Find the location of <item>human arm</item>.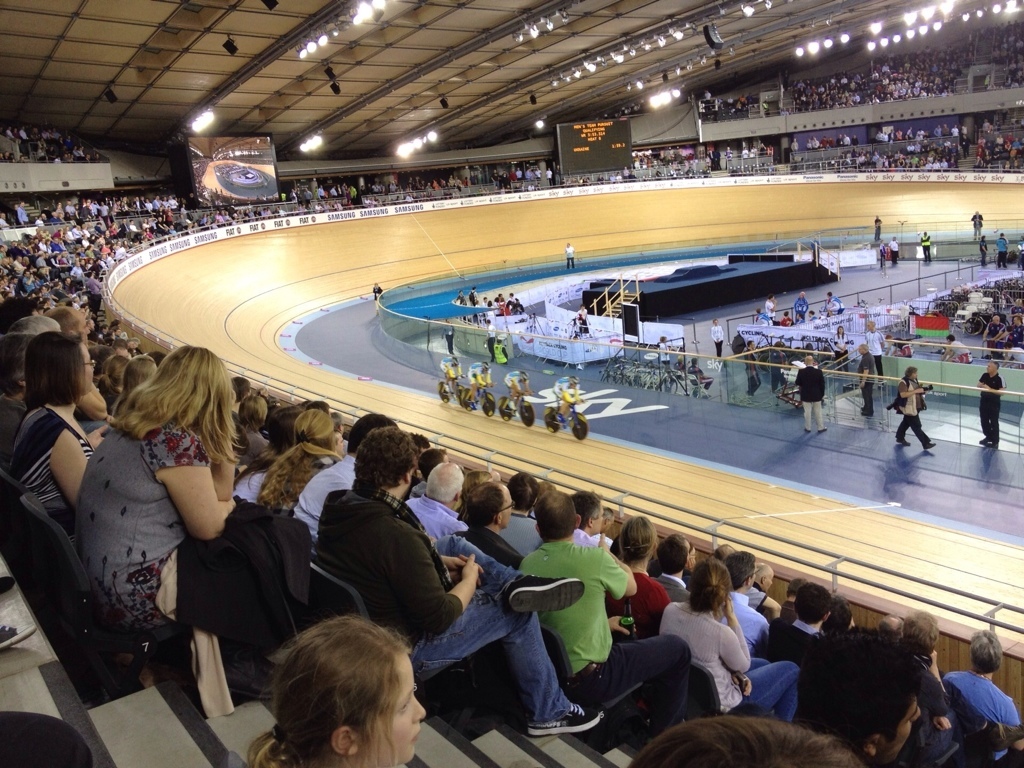
Location: <bbox>600, 529, 638, 600</bbox>.
